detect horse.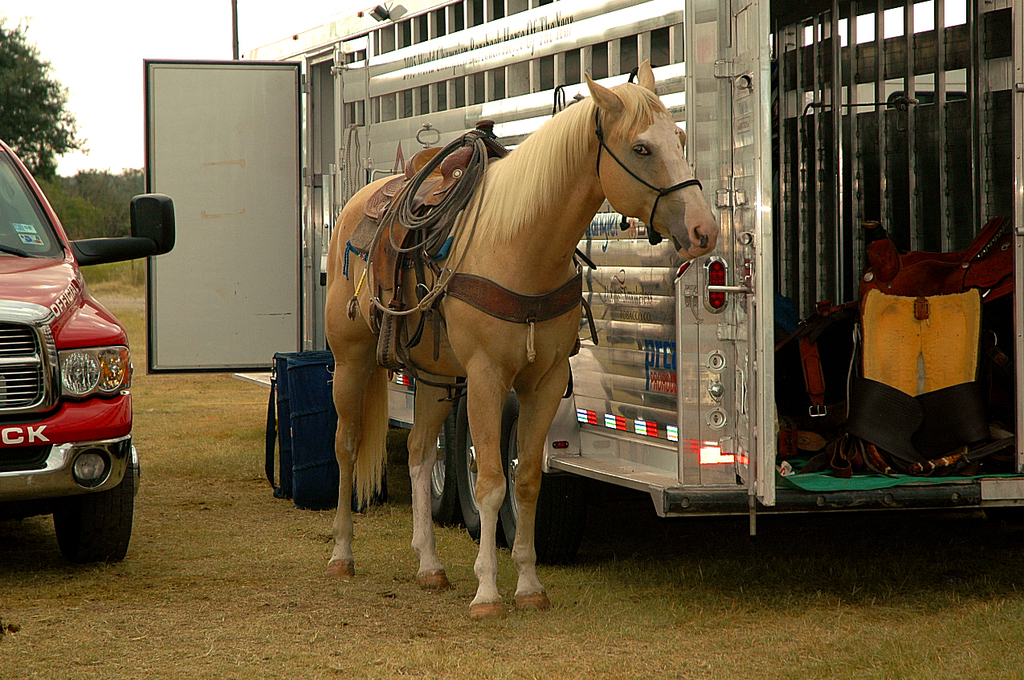
Detected at select_region(319, 56, 721, 621).
